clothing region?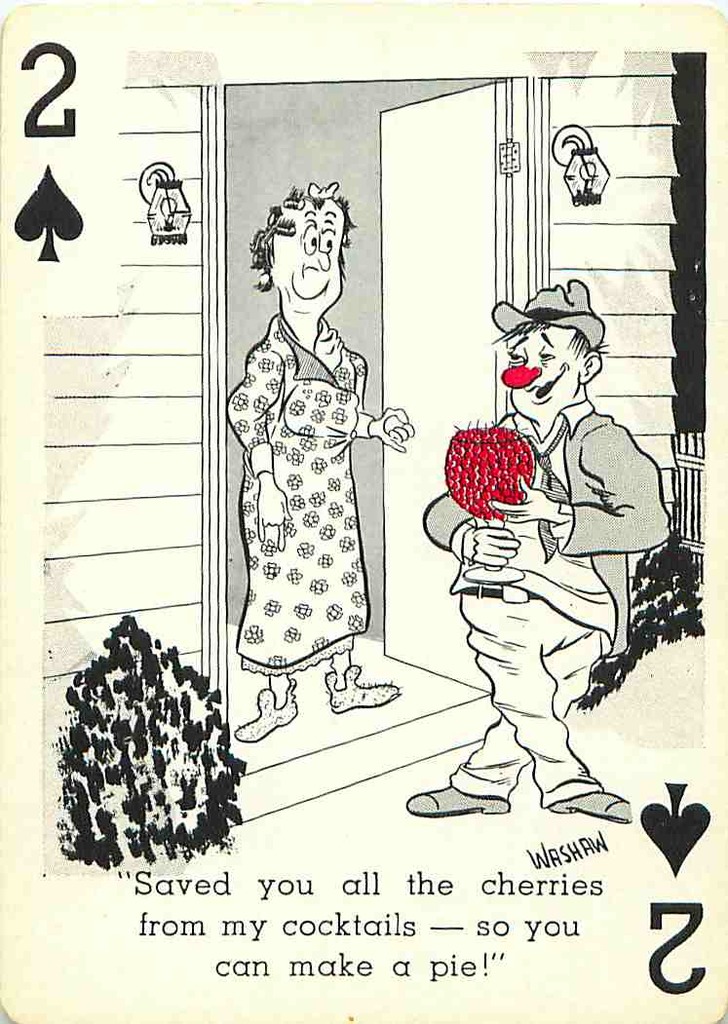
[218, 309, 372, 678]
